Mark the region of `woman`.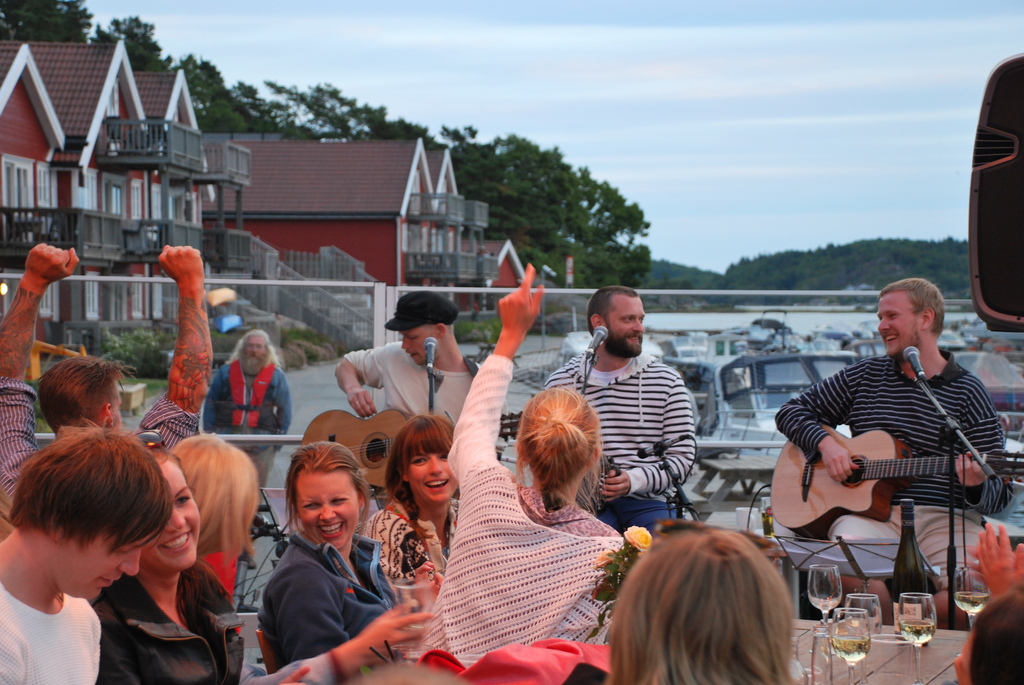
Region: crop(451, 526, 801, 684).
